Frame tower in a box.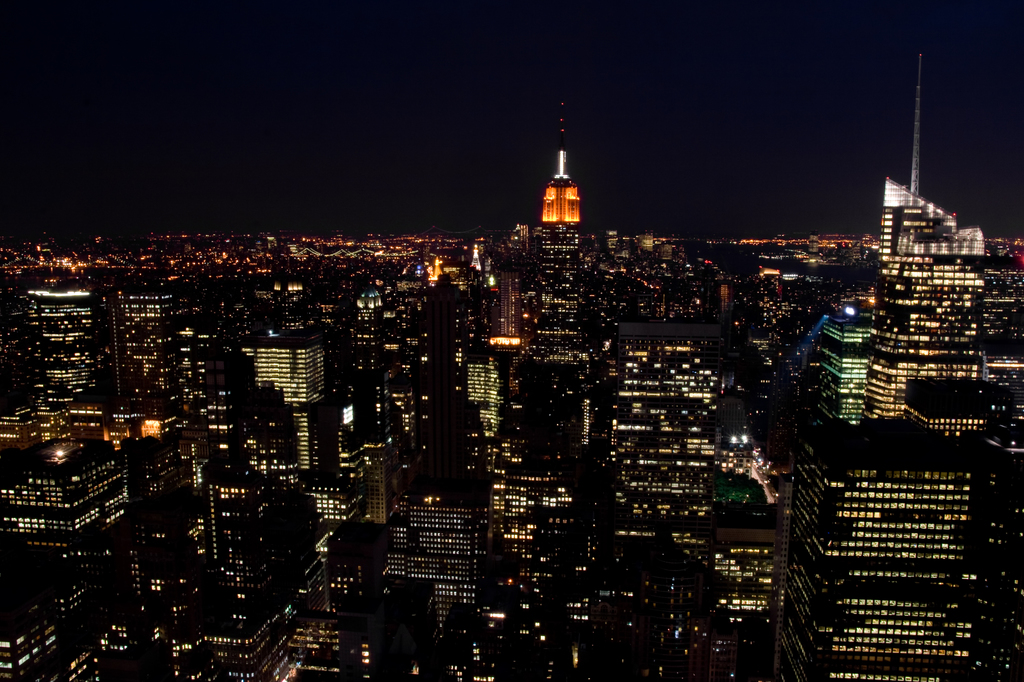
[x1=766, y1=400, x2=982, y2=681].
